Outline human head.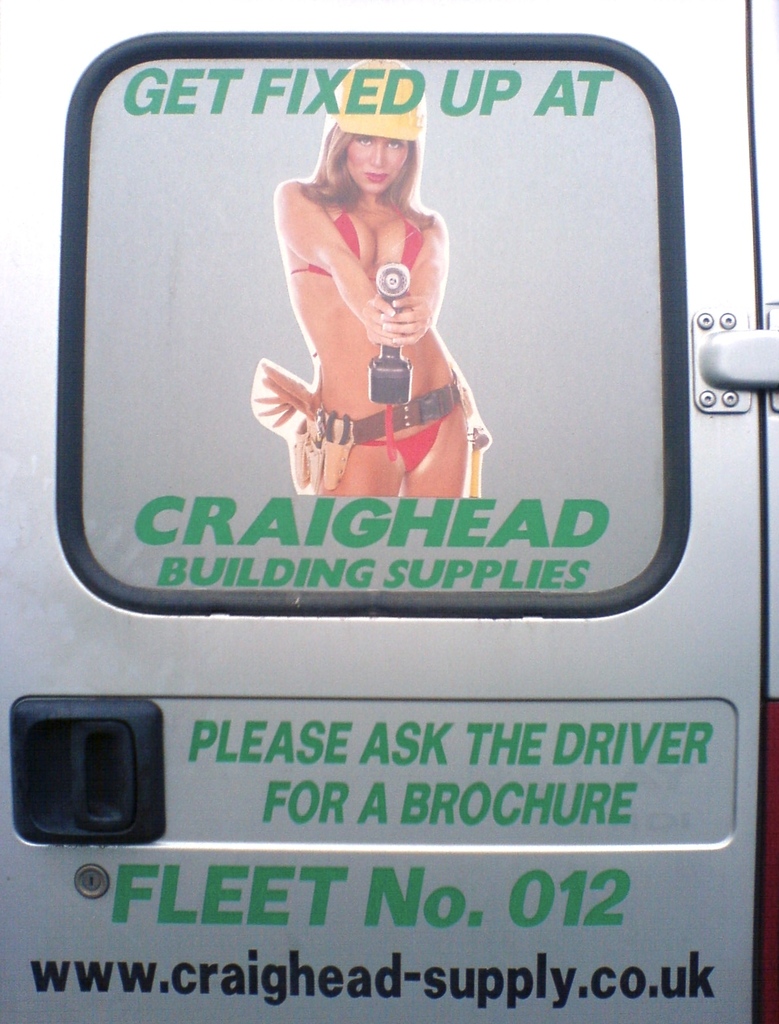
Outline: {"left": 305, "top": 69, "right": 434, "bottom": 227}.
